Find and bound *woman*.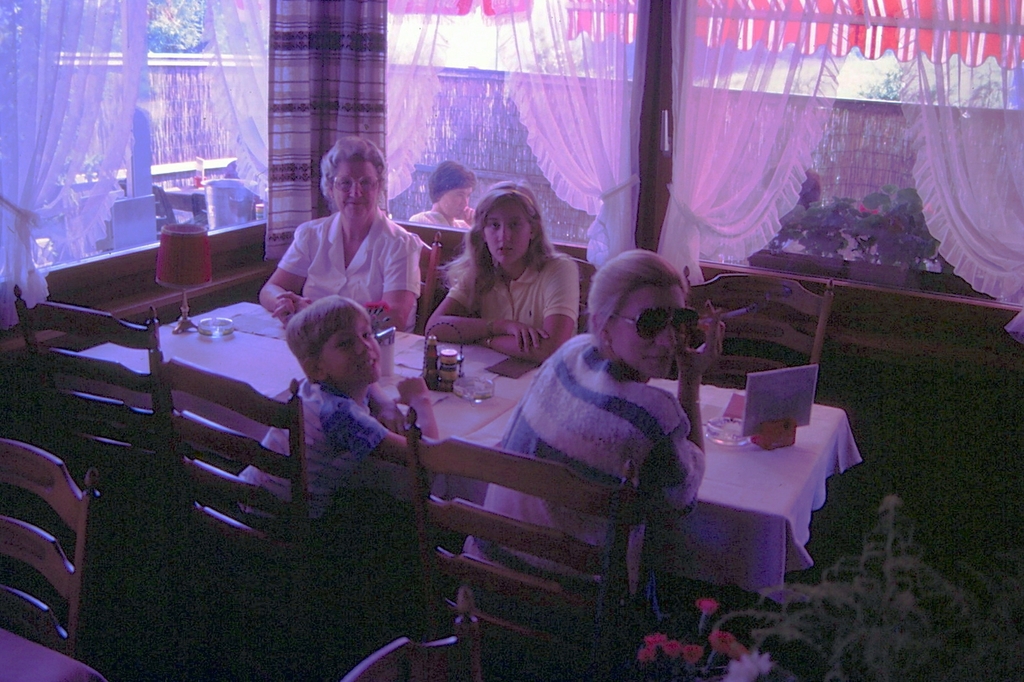
Bound: box(428, 183, 590, 366).
